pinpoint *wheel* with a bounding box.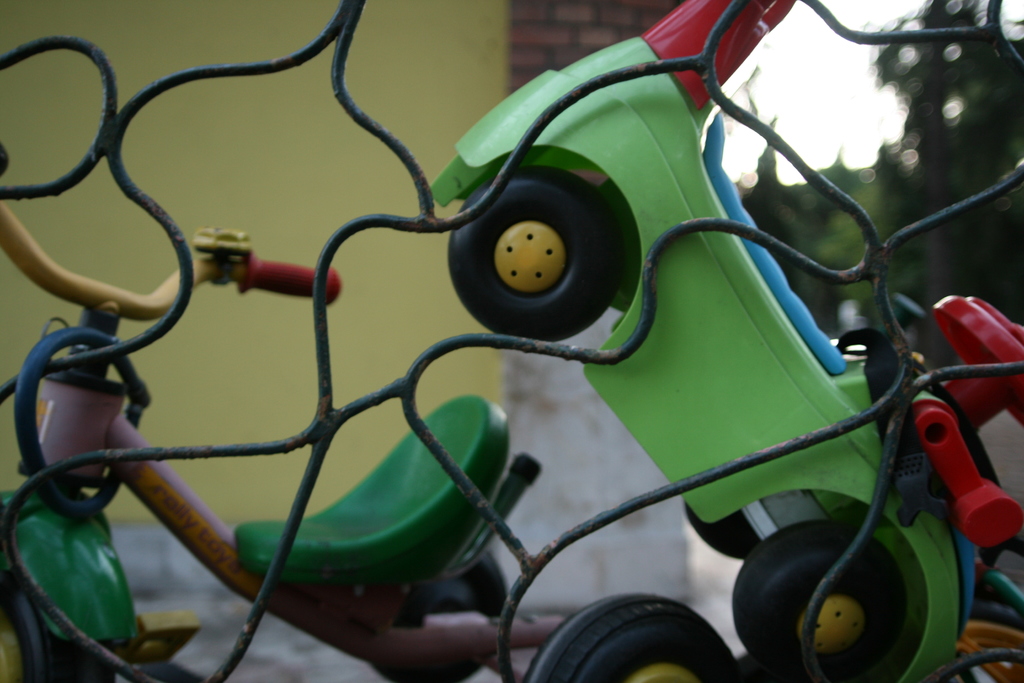
bbox=[725, 517, 913, 680].
